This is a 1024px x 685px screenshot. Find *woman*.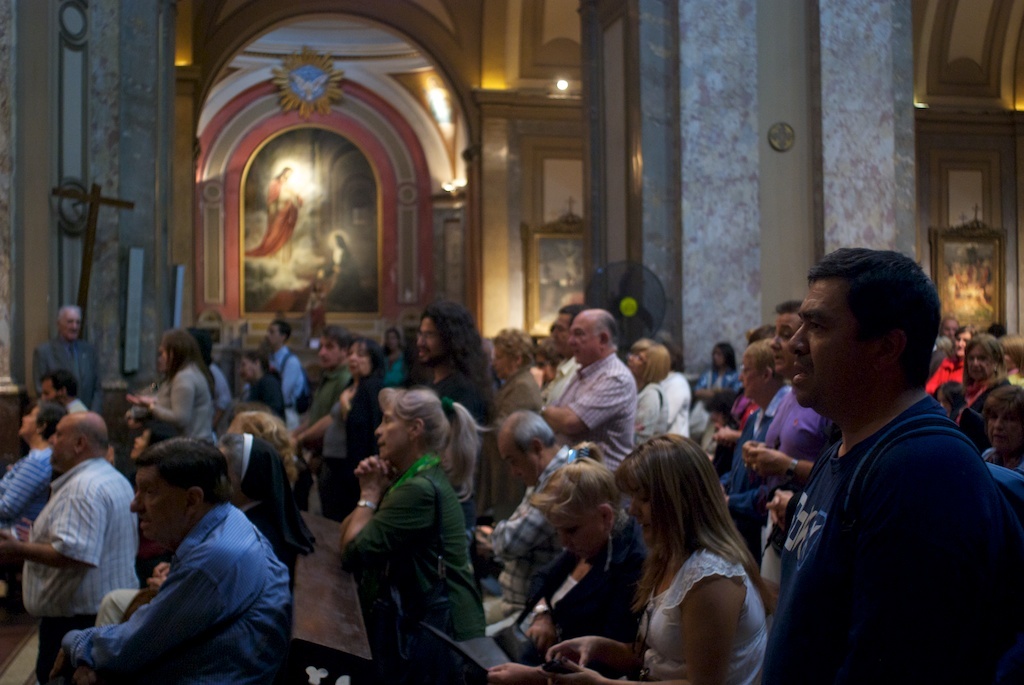
Bounding box: <region>233, 350, 289, 431</region>.
